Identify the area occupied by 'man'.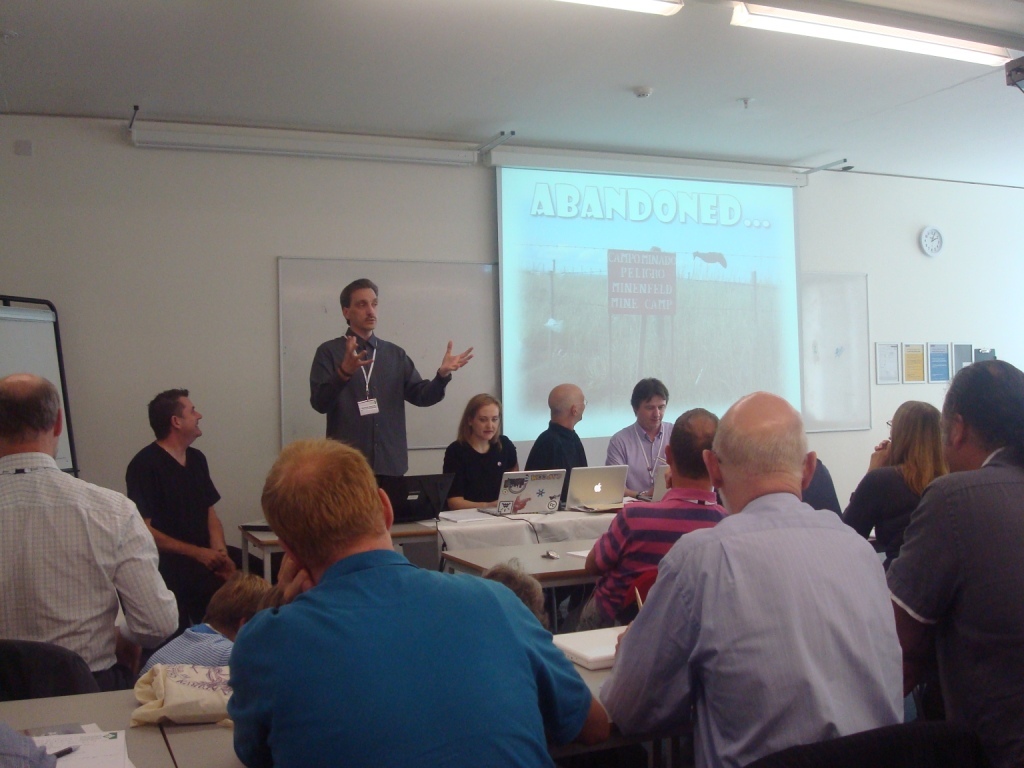
Area: detection(524, 385, 589, 496).
